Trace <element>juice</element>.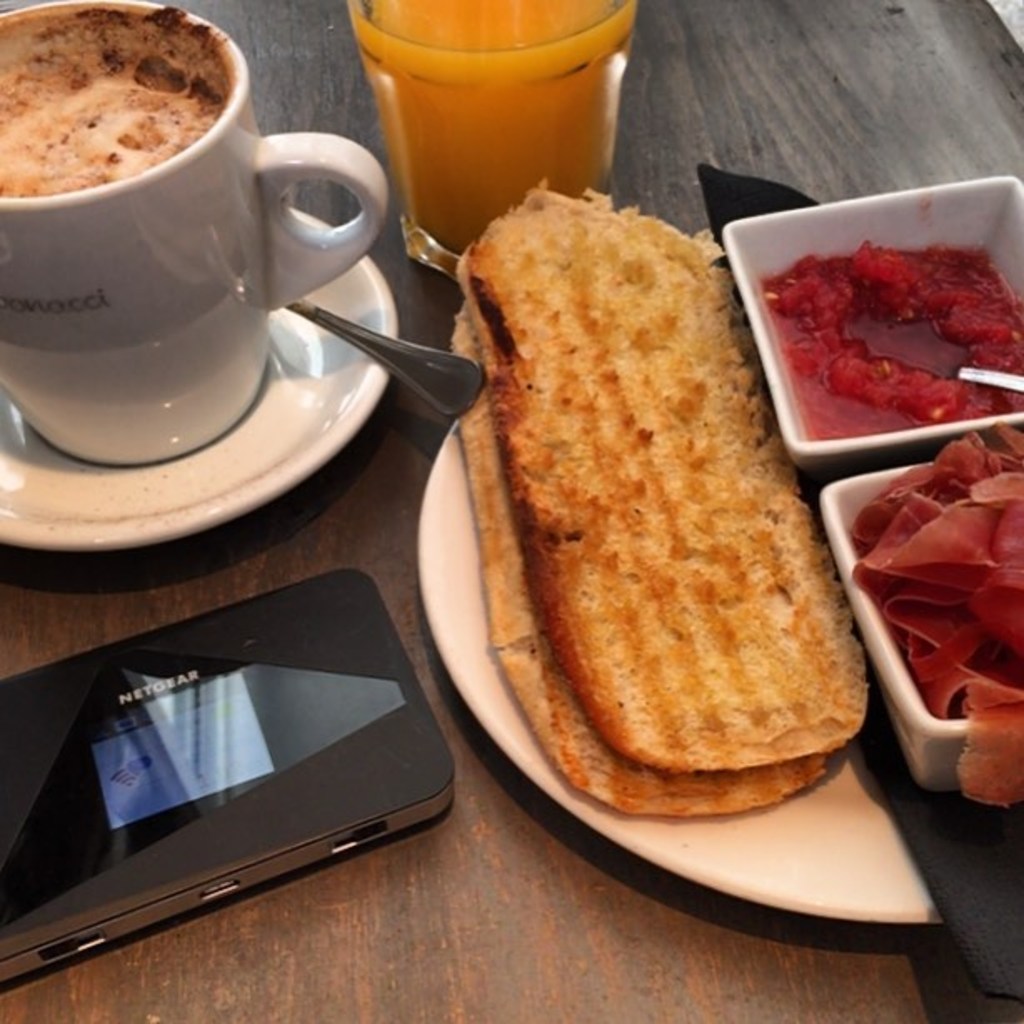
Traced to (left=324, top=10, right=639, bottom=233).
